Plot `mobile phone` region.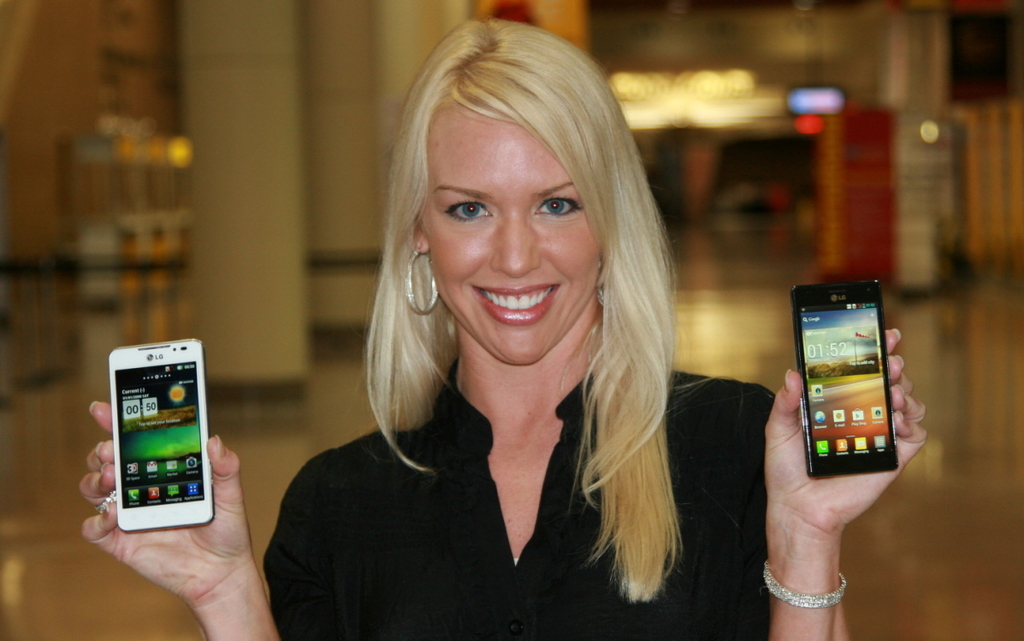
Plotted at <box>110,337,216,533</box>.
